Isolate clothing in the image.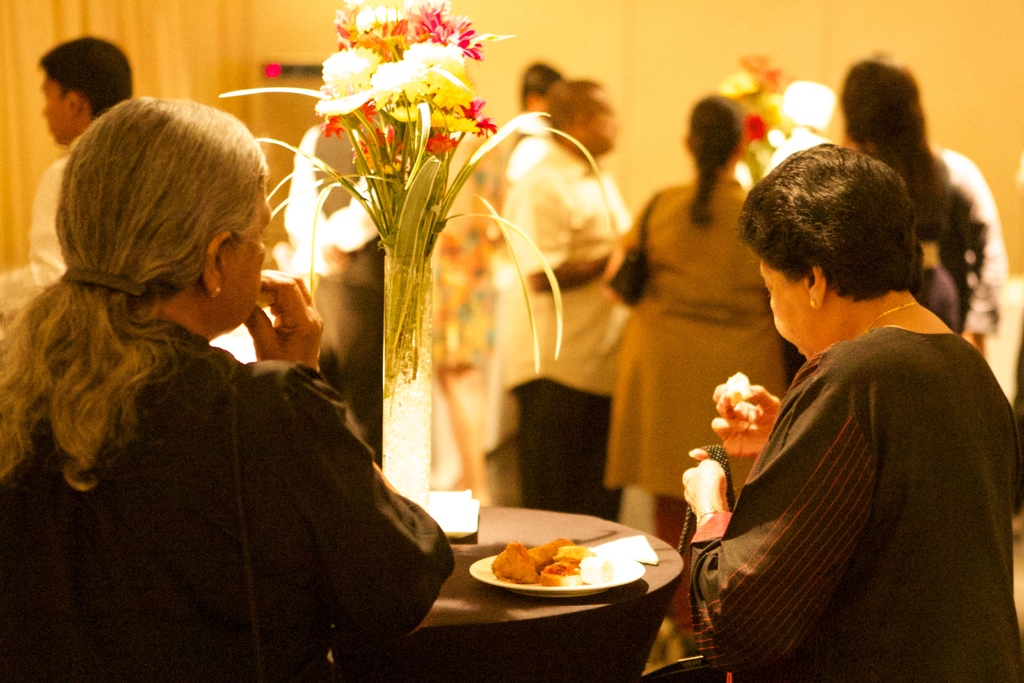
Isolated region: <box>504,138,614,493</box>.
